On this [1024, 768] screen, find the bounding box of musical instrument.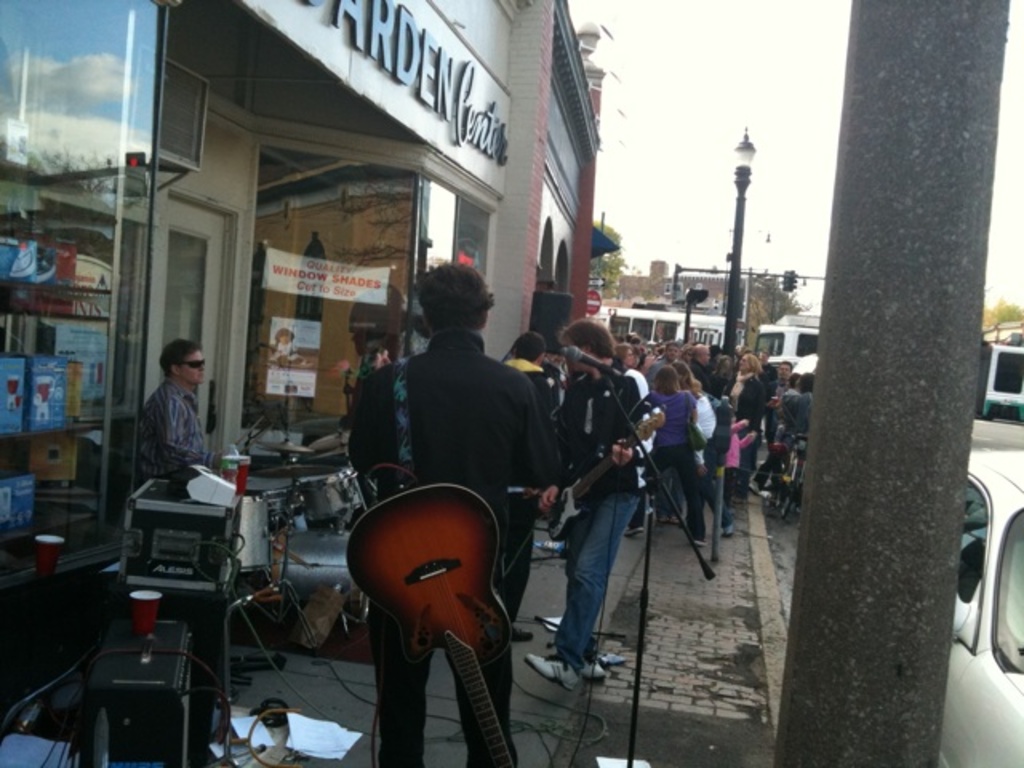
Bounding box: 309,456,358,514.
